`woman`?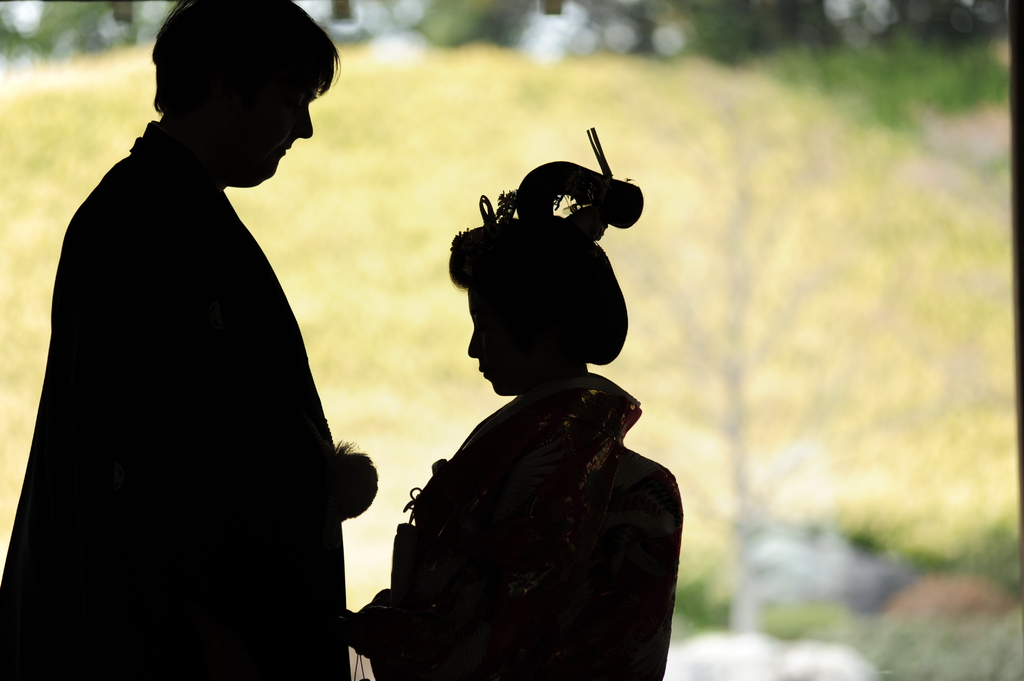
Rect(340, 164, 616, 658)
